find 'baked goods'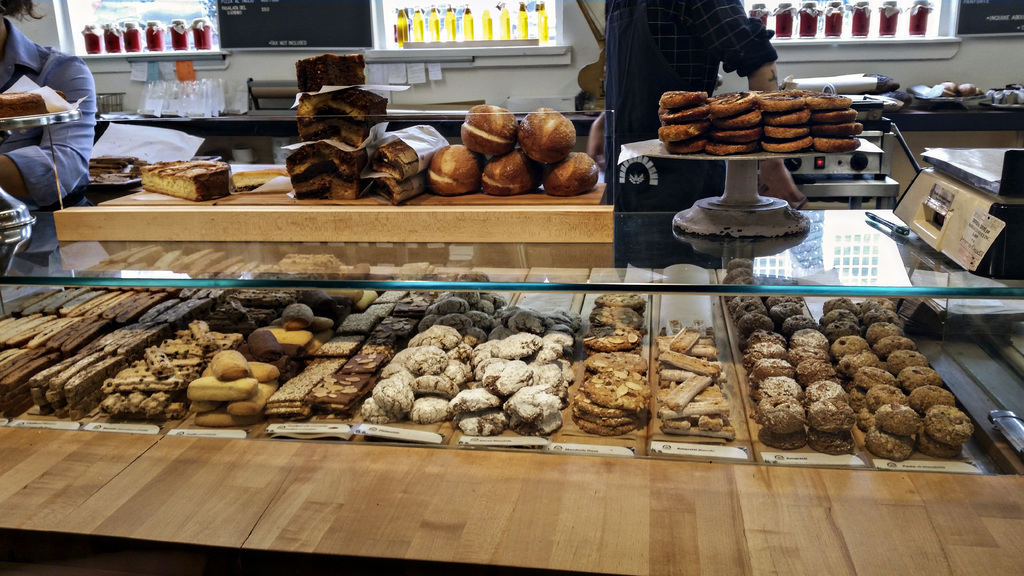
x1=863 y1=74 x2=901 y2=95
